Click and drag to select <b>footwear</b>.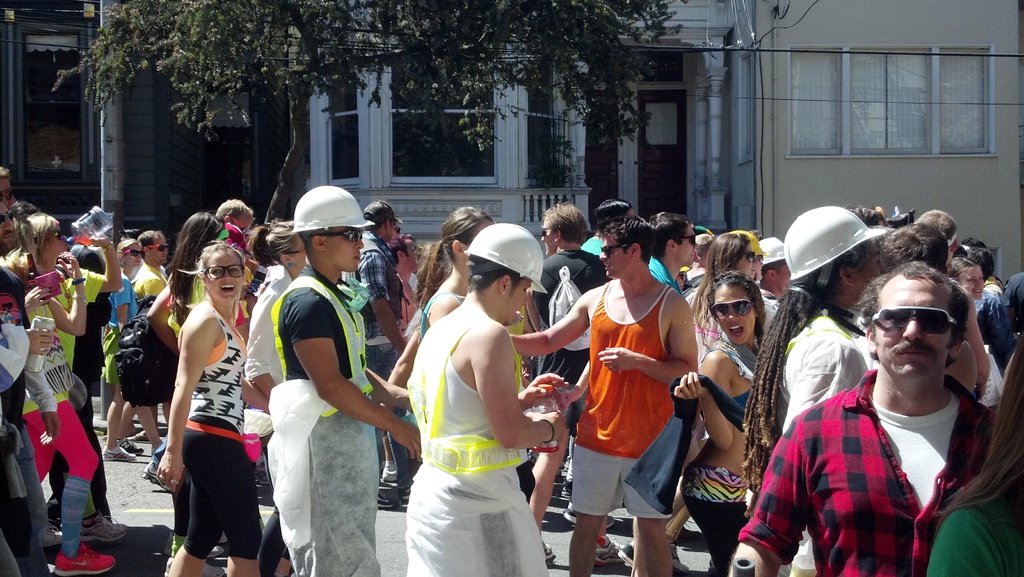
Selection: 590 535 625 564.
